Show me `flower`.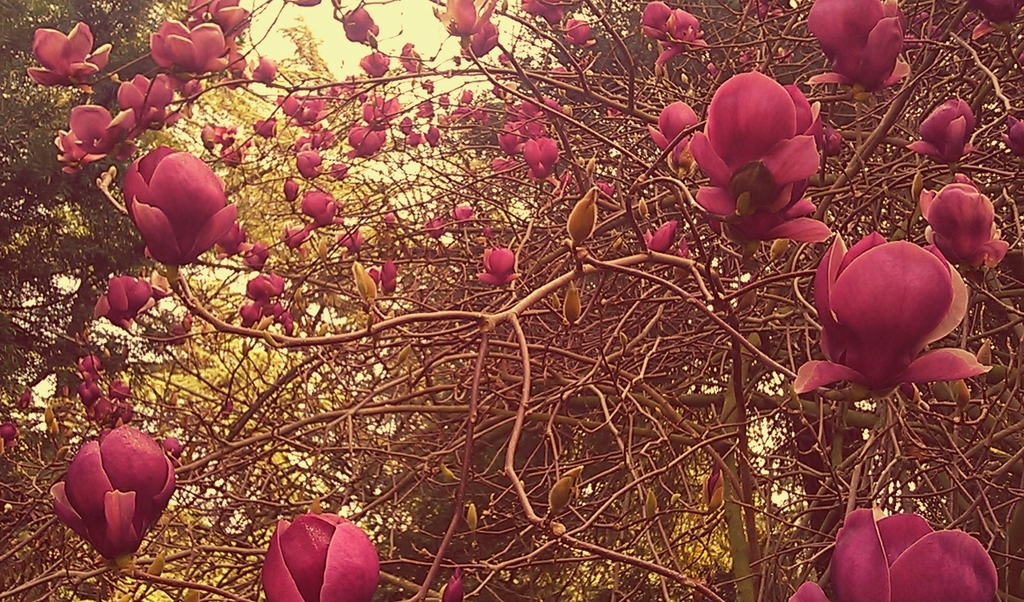
`flower` is here: detection(145, 0, 253, 106).
